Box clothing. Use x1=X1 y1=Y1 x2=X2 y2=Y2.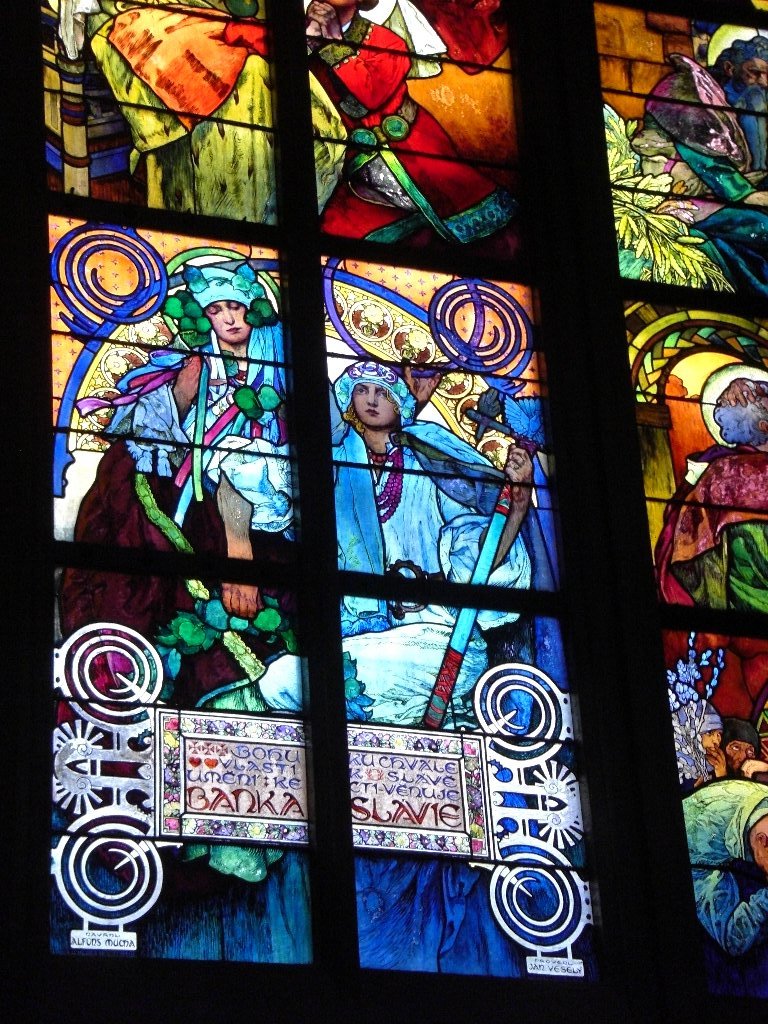
x1=468 y1=404 x2=562 y2=585.
